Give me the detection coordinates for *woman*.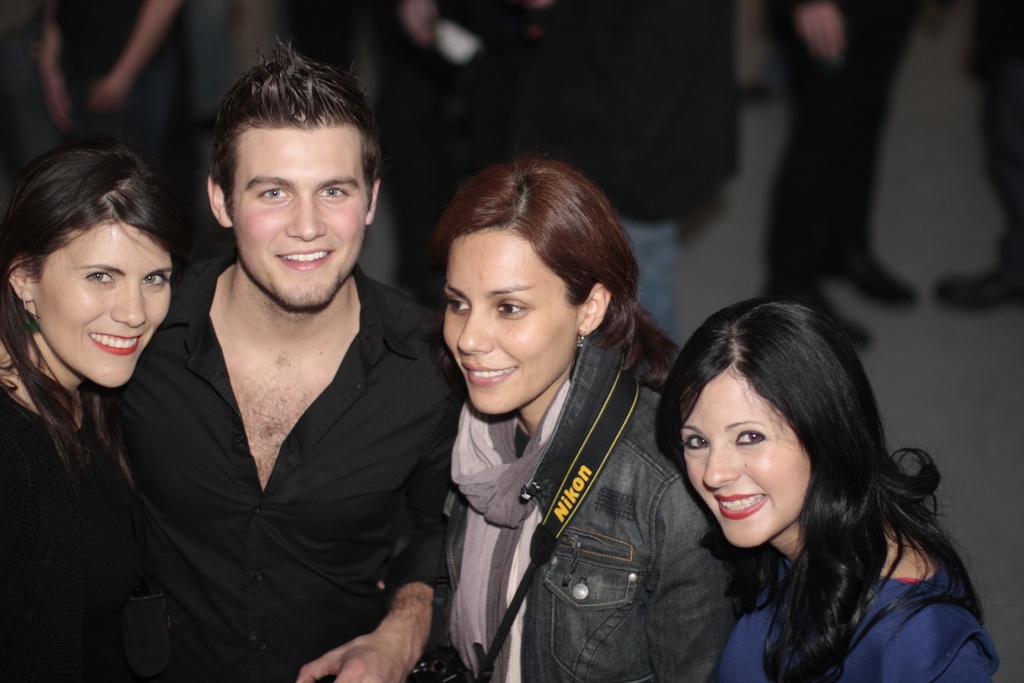
bbox(654, 304, 995, 682).
